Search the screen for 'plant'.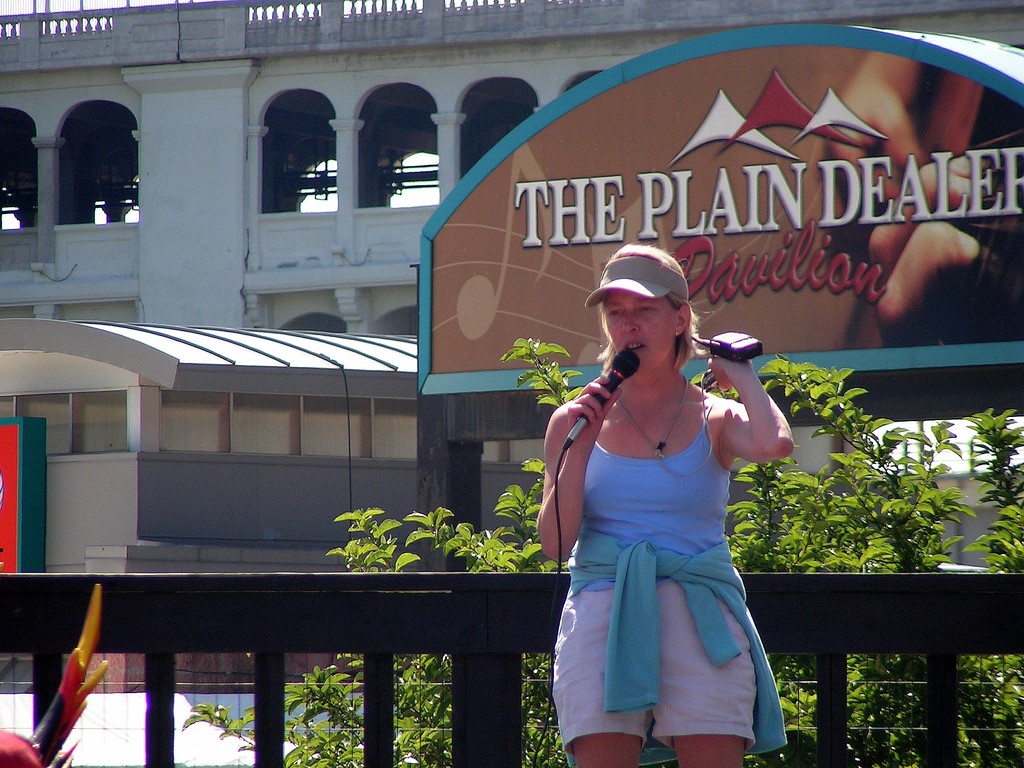
Found at locate(181, 340, 1023, 767).
